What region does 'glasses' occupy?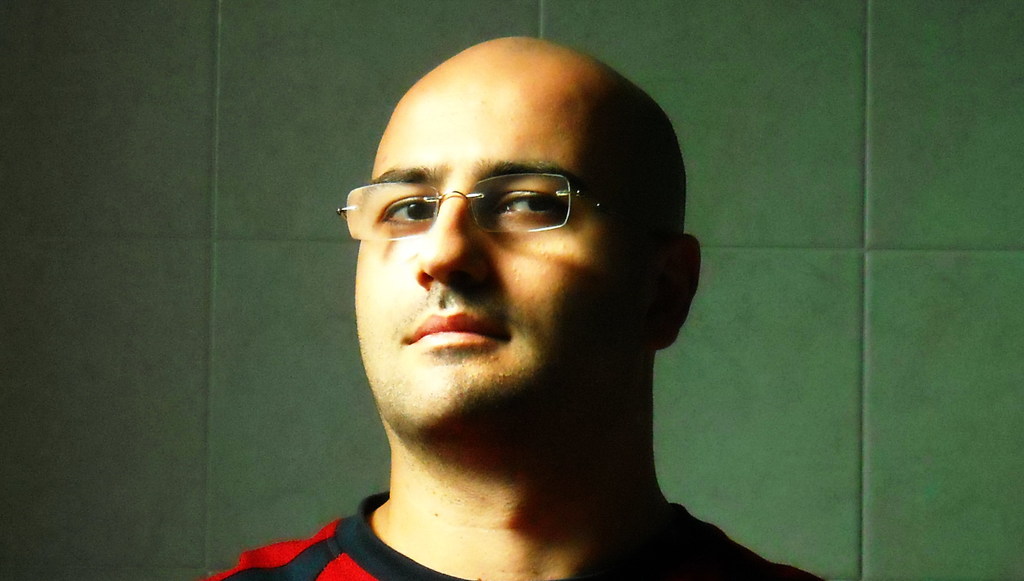
bbox=(335, 156, 627, 245).
